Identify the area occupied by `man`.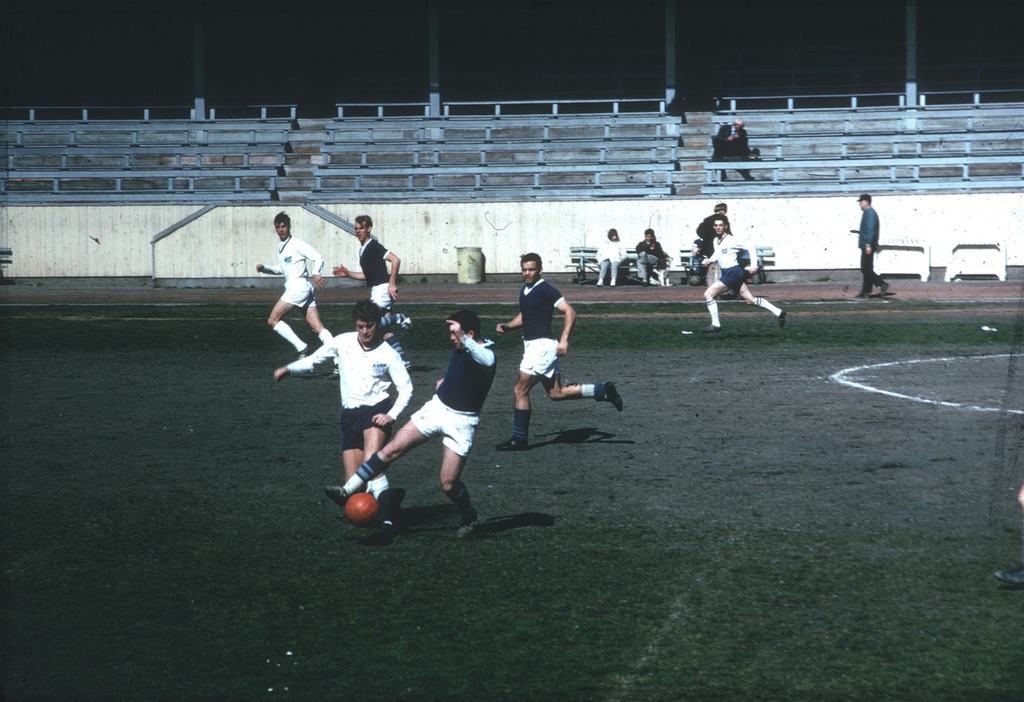
Area: box=[494, 252, 623, 455].
